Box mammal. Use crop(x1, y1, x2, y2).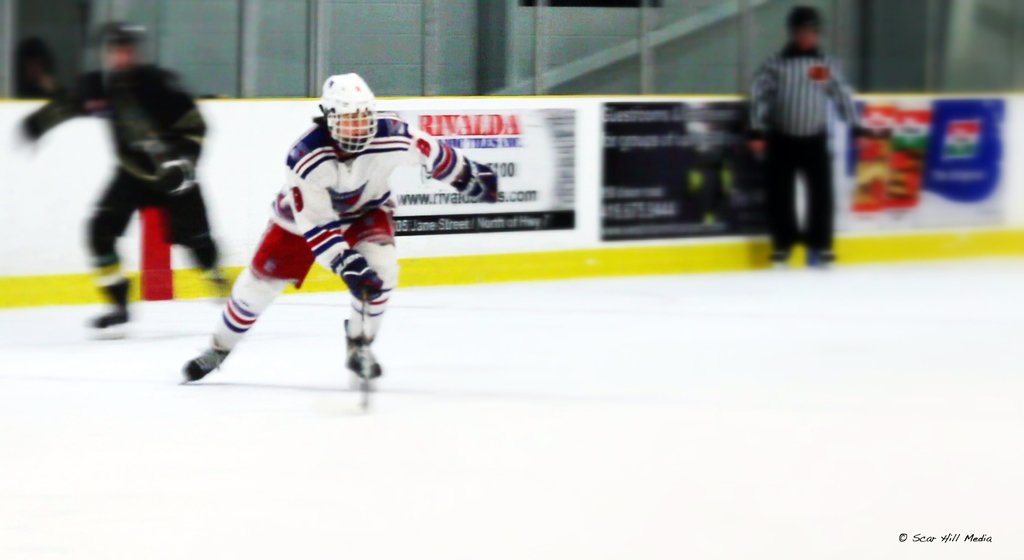
crop(19, 21, 225, 323).
